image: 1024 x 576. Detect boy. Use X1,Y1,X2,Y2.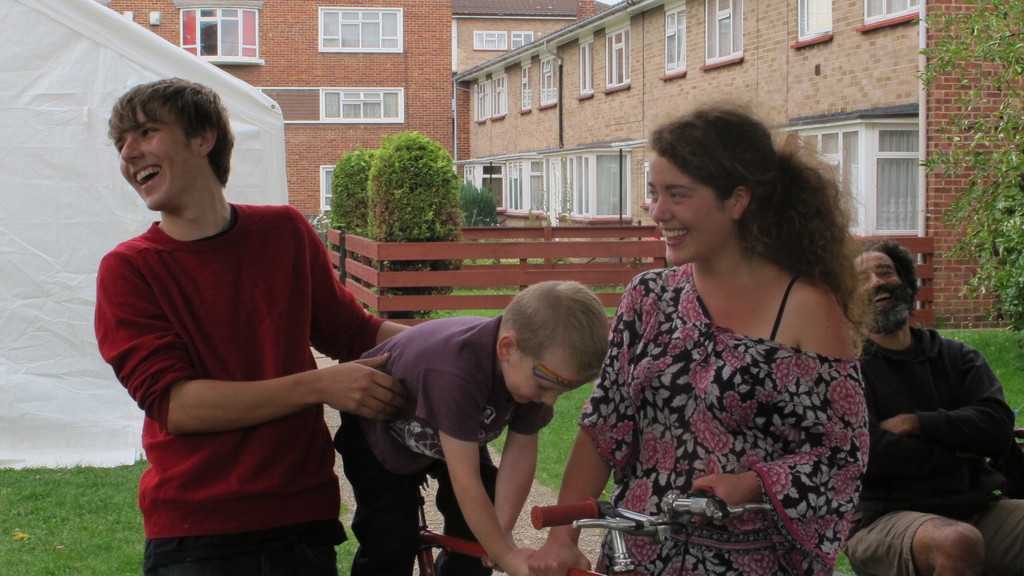
326,268,617,557.
